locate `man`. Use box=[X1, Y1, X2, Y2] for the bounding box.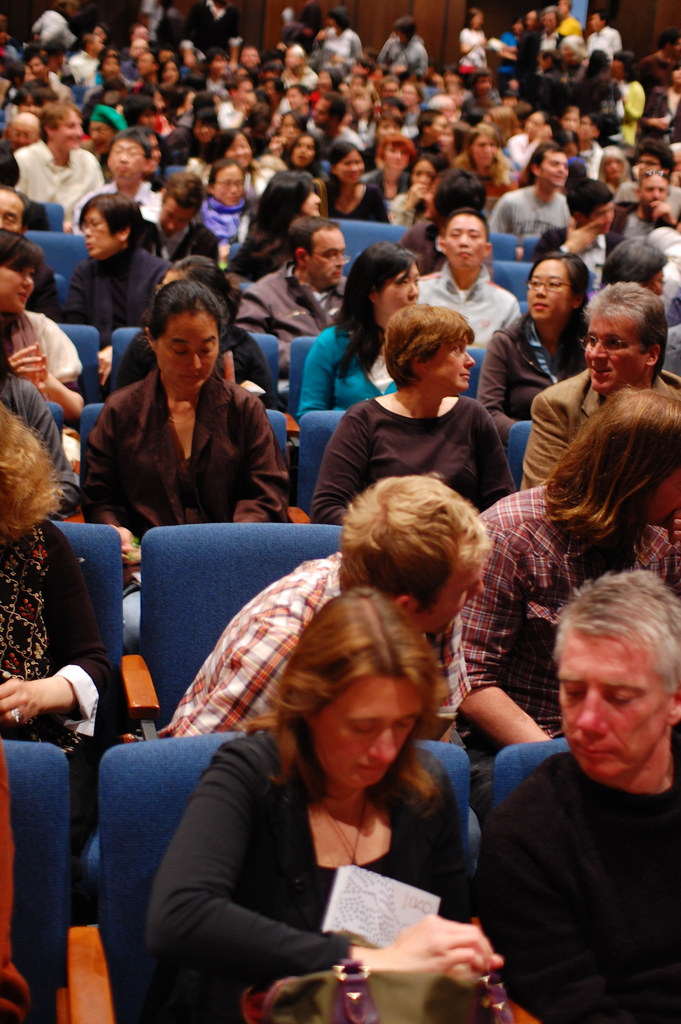
box=[611, 140, 680, 220].
